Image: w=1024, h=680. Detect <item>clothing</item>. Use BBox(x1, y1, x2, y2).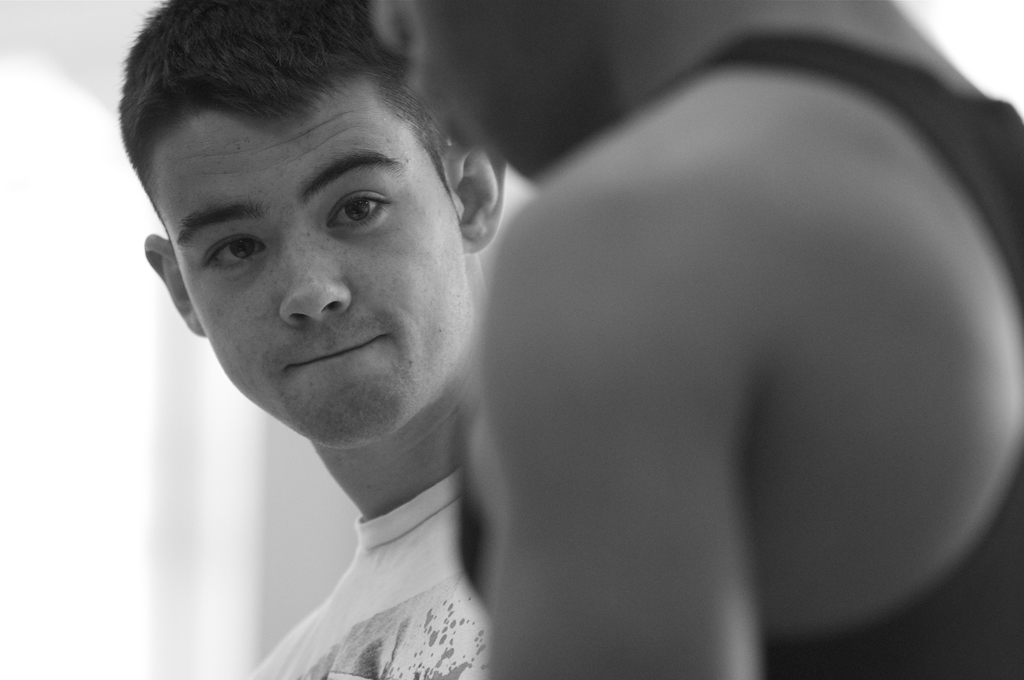
BBox(248, 471, 494, 679).
